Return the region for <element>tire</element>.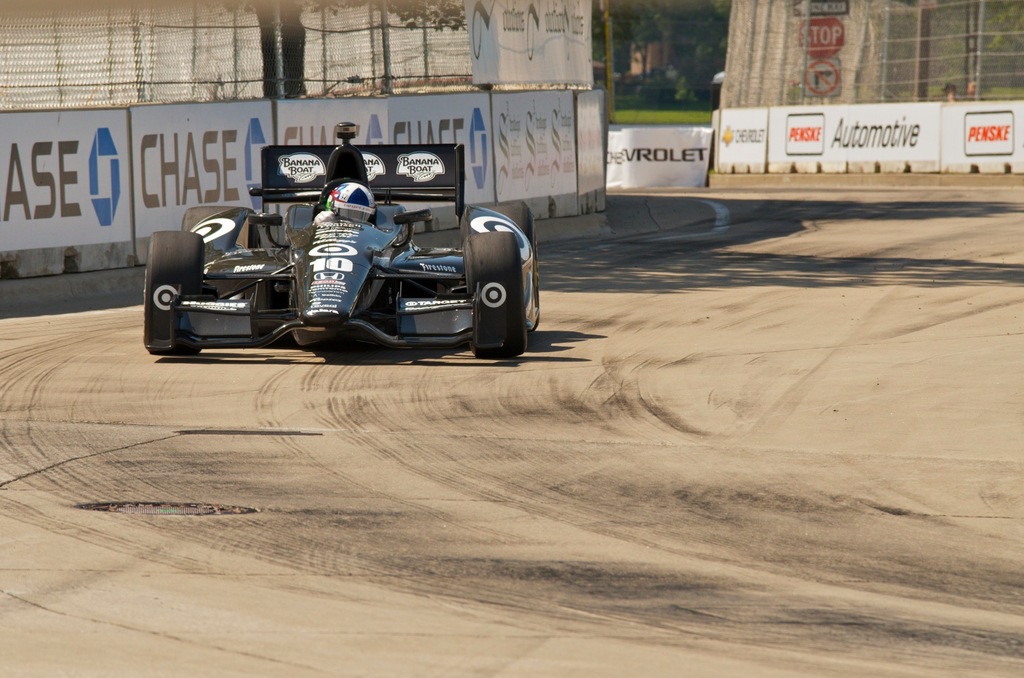
BBox(461, 200, 550, 325).
